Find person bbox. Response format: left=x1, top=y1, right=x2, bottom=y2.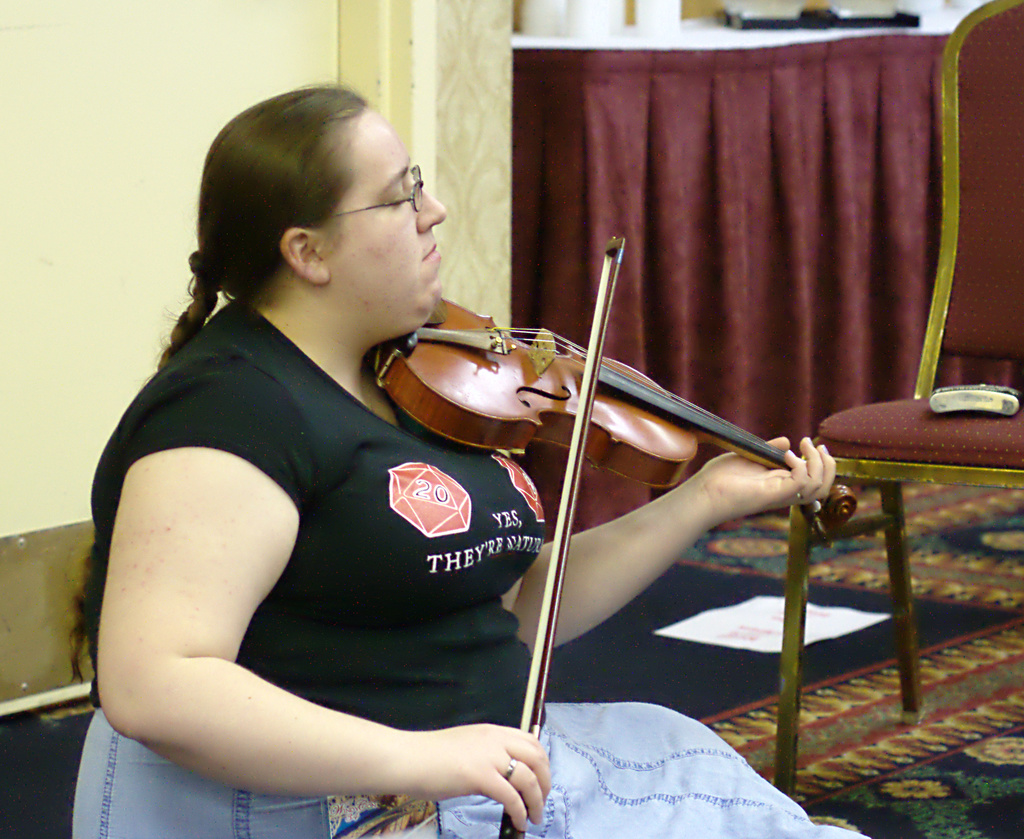
left=185, top=112, right=780, bottom=838.
